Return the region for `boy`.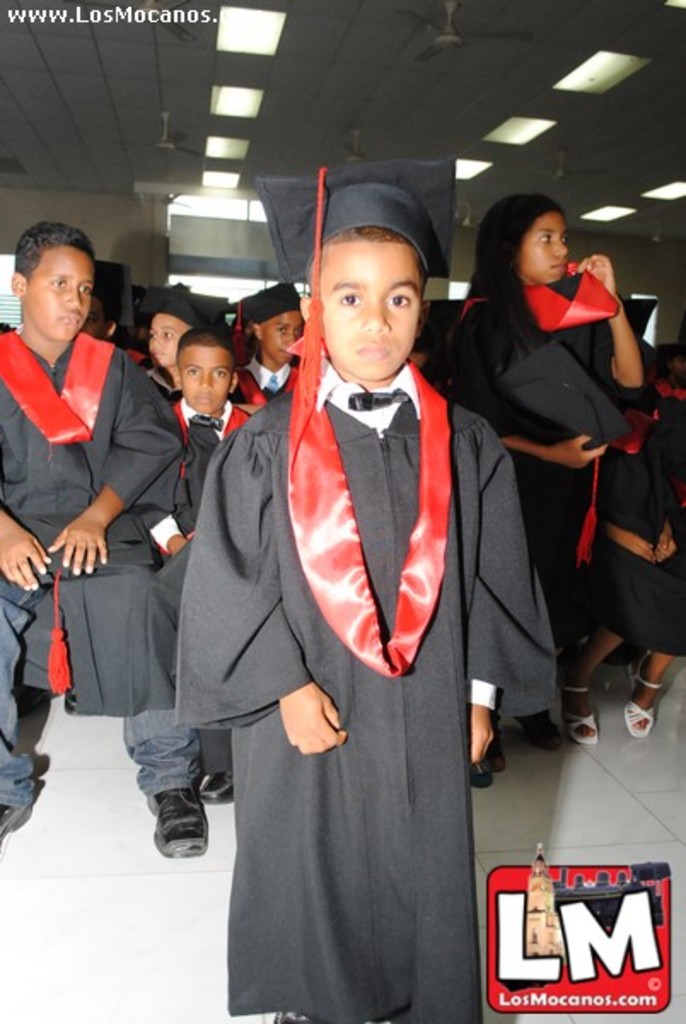
<box>0,218,198,855</box>.
